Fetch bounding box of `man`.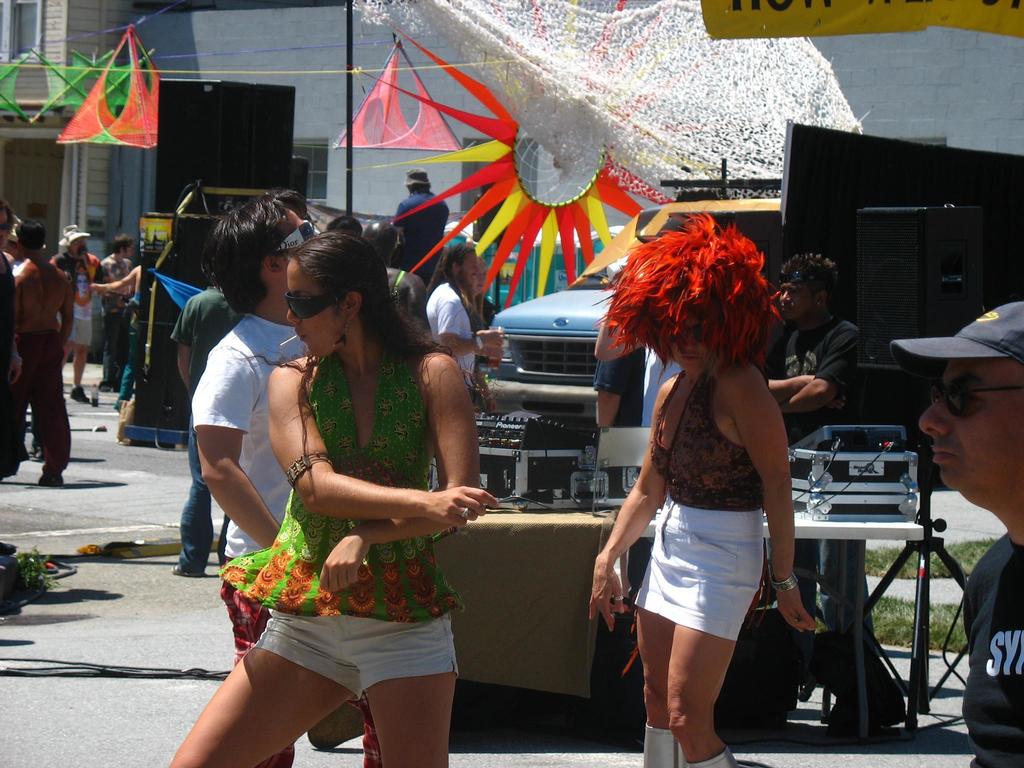
Bbox: <box>753,252,870,624</box>.
